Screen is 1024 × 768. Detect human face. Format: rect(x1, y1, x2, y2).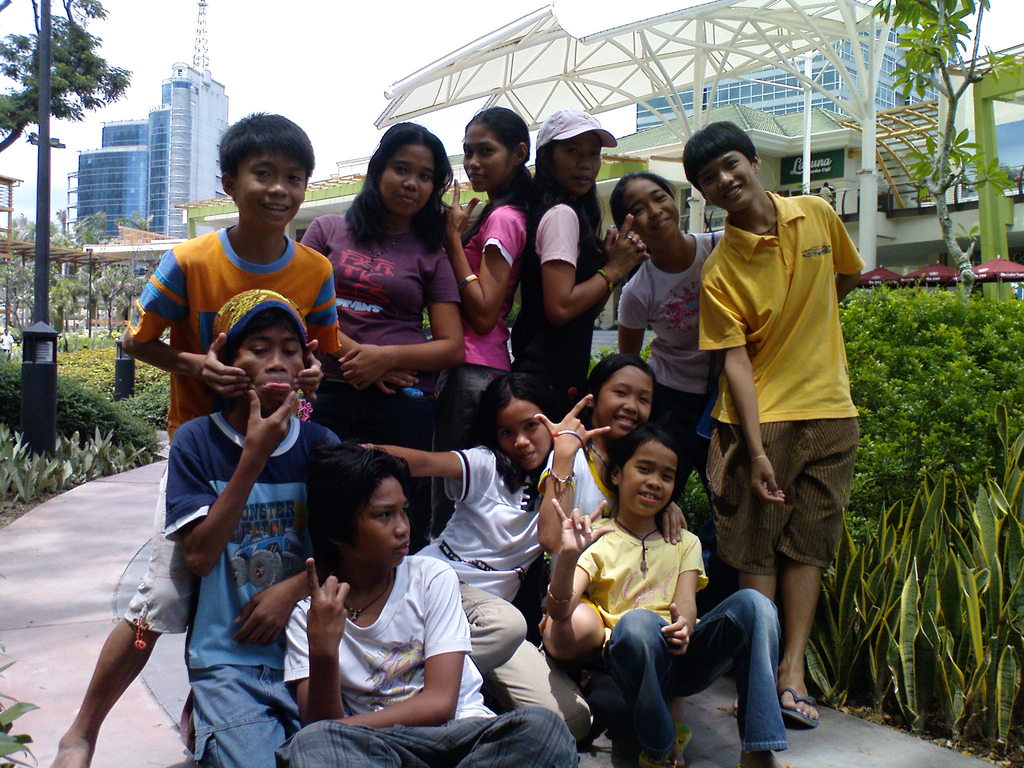
rect(355, 471, 417, 574).
